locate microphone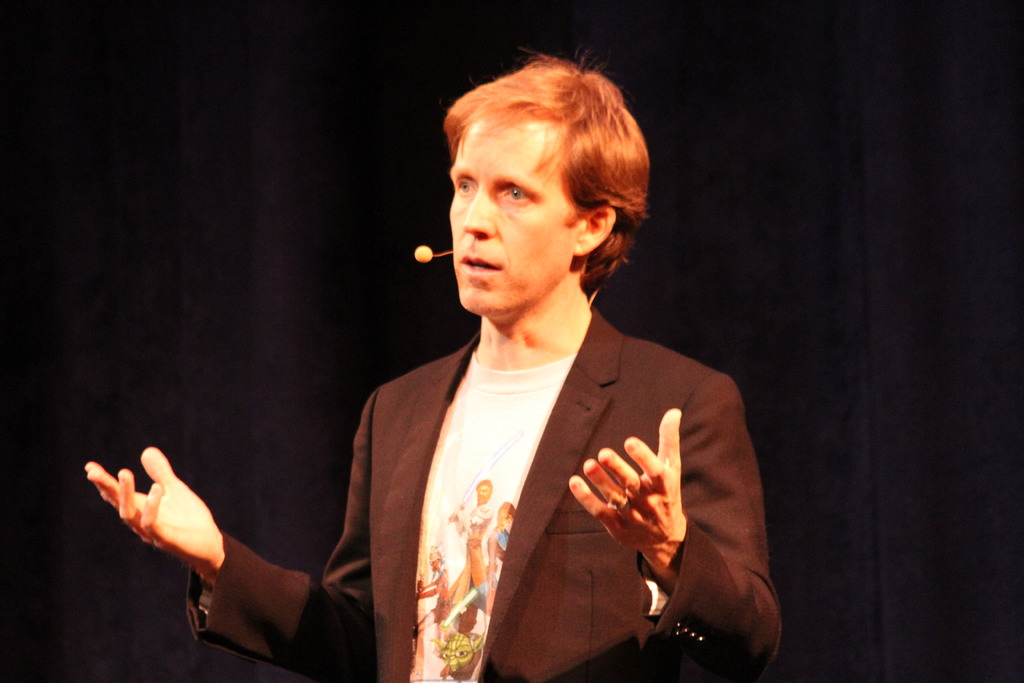
416,243,432,262
